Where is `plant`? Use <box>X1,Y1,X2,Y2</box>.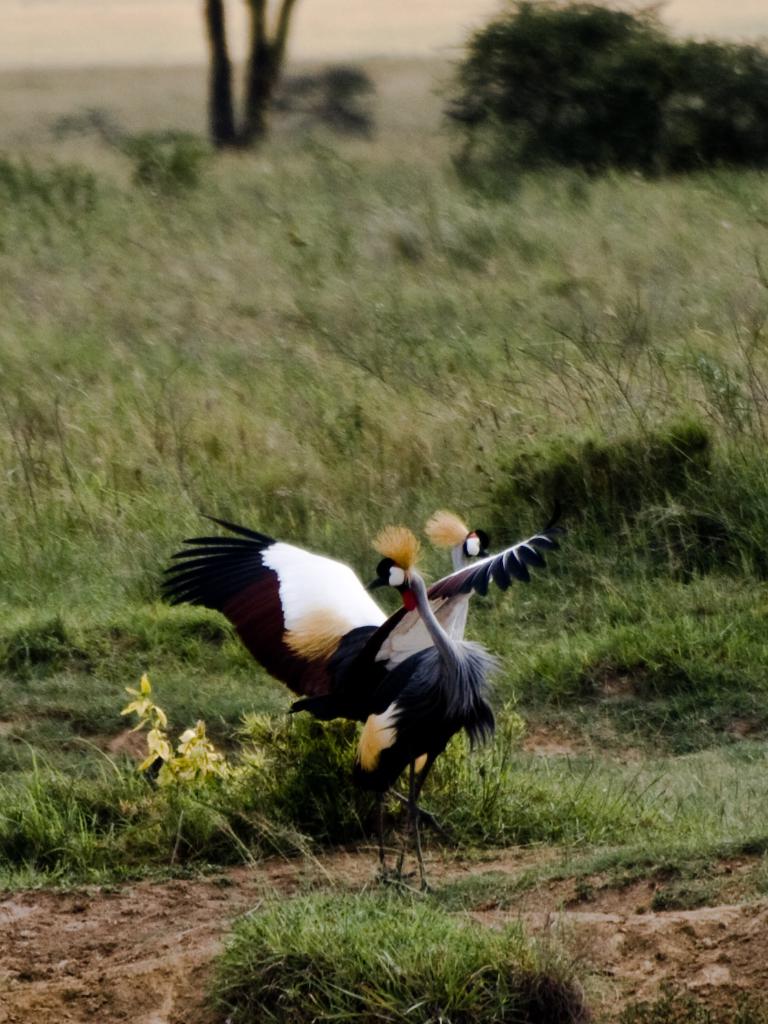
<box>432,0,767,182</box>.
